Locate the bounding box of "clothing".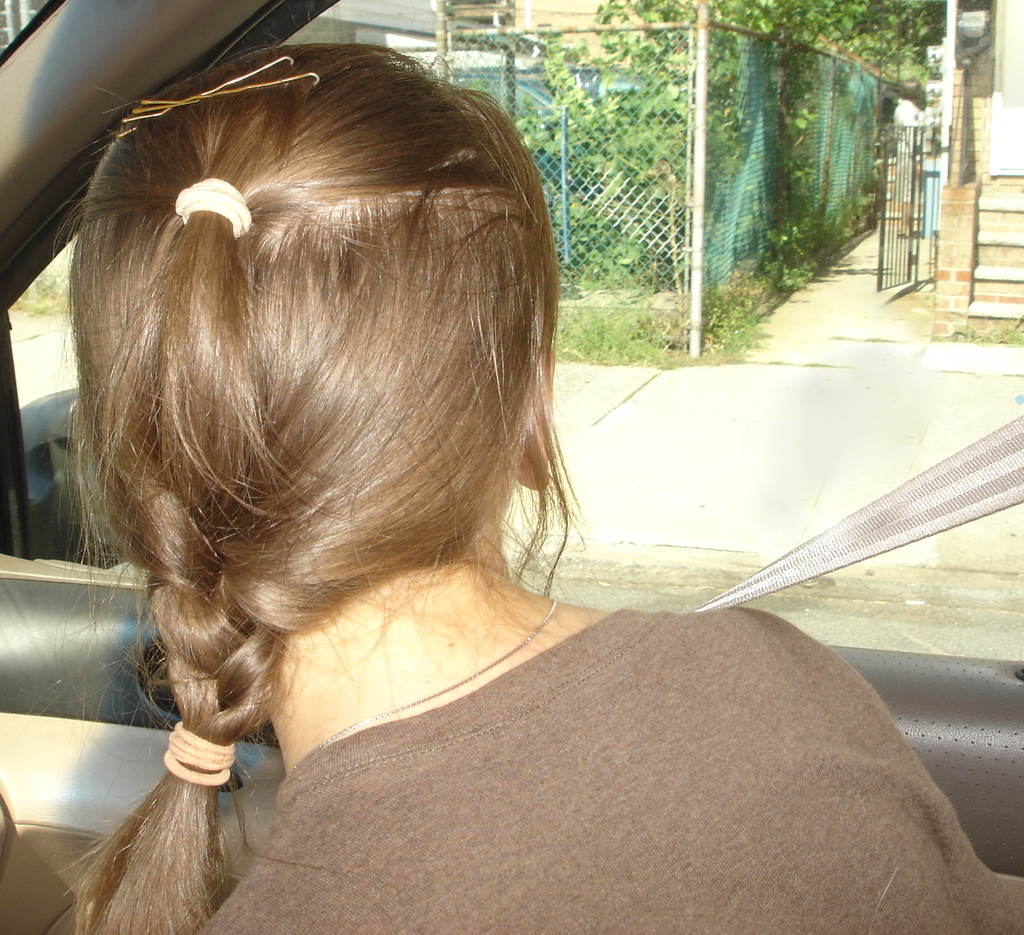
Bounding box: <region>127, 540, 975, 925</region>.
